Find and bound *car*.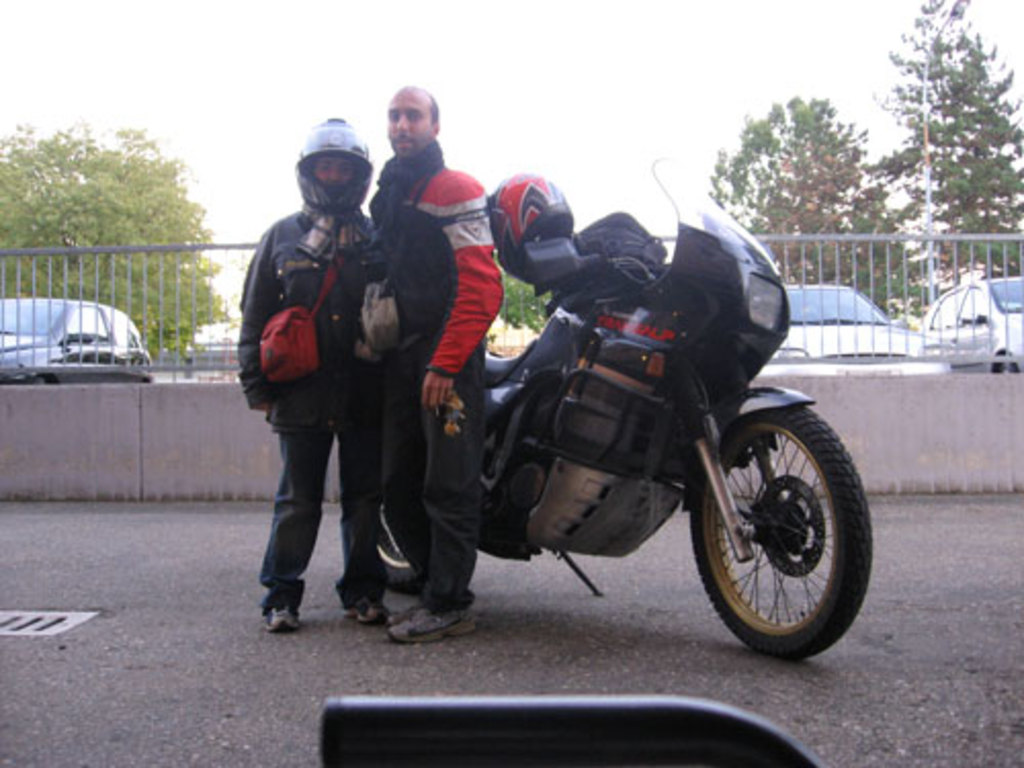
Bound: (x1=0, y1=287, x2=154, y2=389).
